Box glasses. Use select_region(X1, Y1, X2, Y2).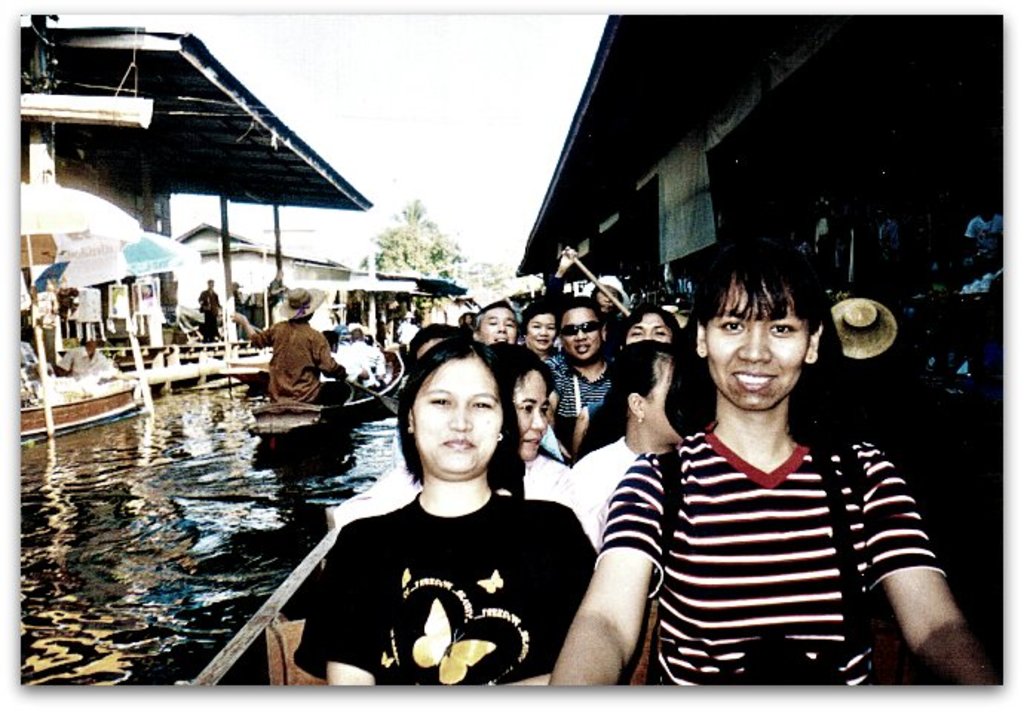
select_region(518, 403, 555, 420).
